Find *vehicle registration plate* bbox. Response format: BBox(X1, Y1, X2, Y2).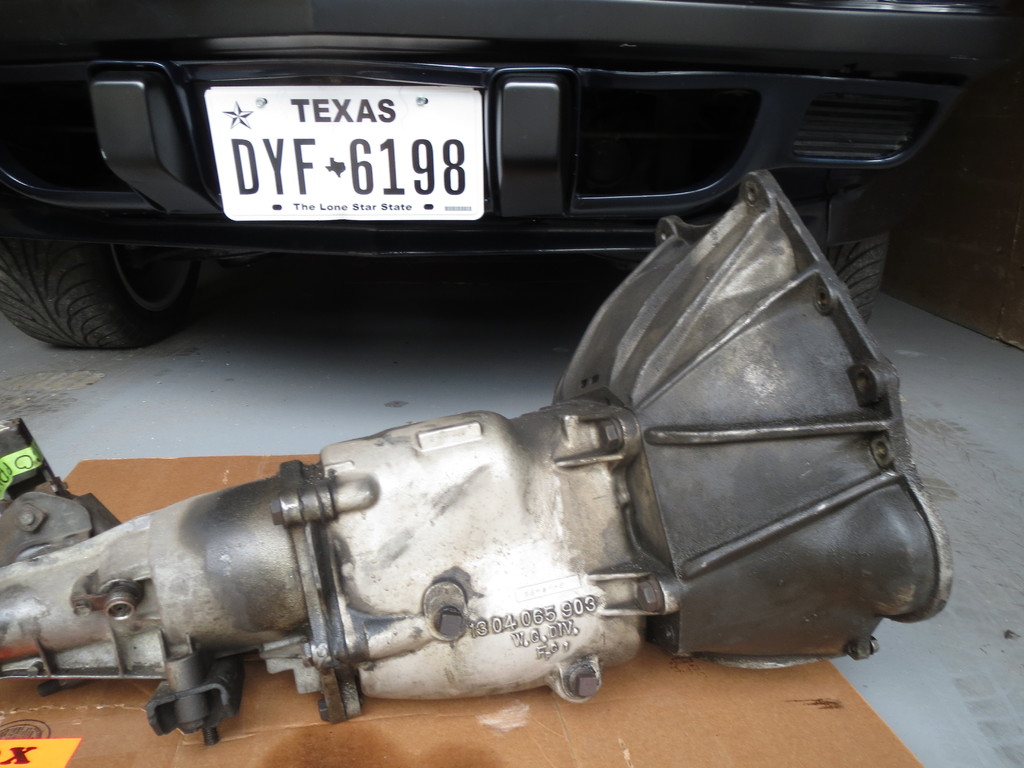
BBox(184, 70, 499, 220).
